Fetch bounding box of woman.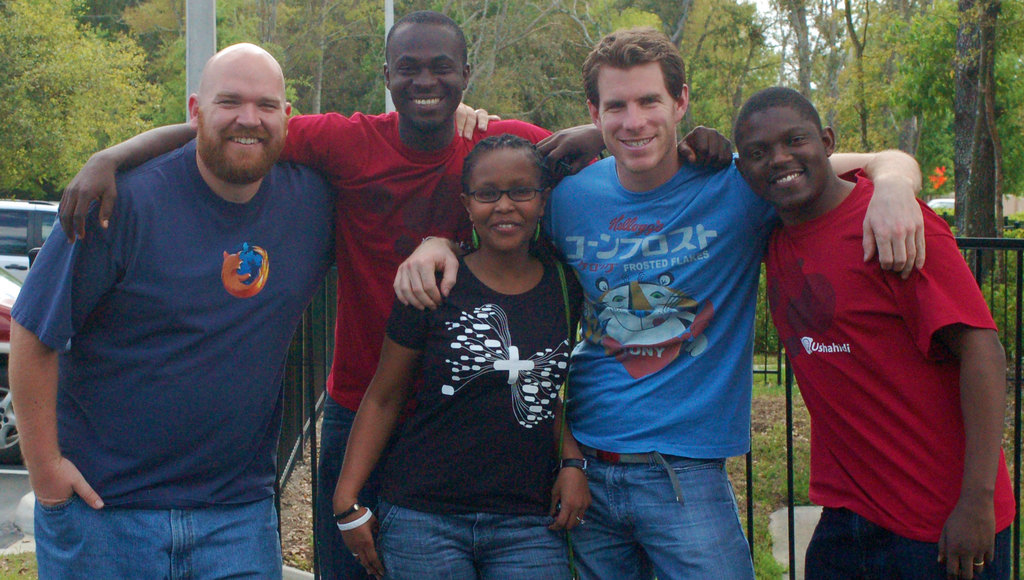
Bbox: pyautogui.locateOnScreen(366, 105, 572, 579).
